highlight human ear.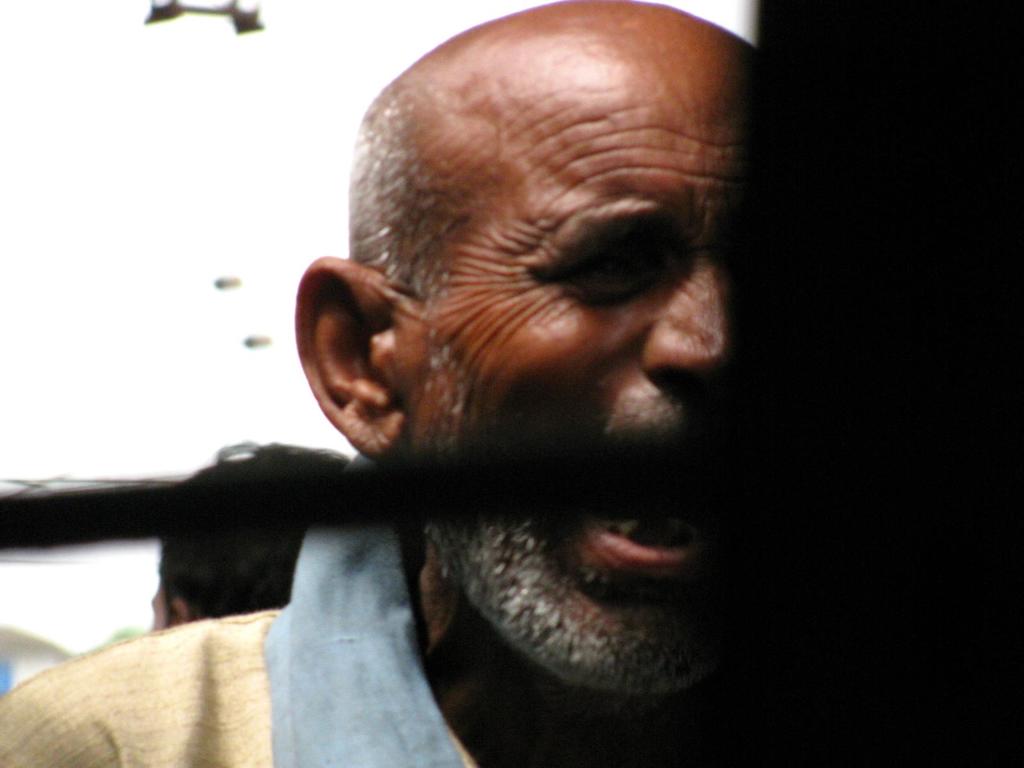
Highlighted region: locate(295, 257, 404, 462).
